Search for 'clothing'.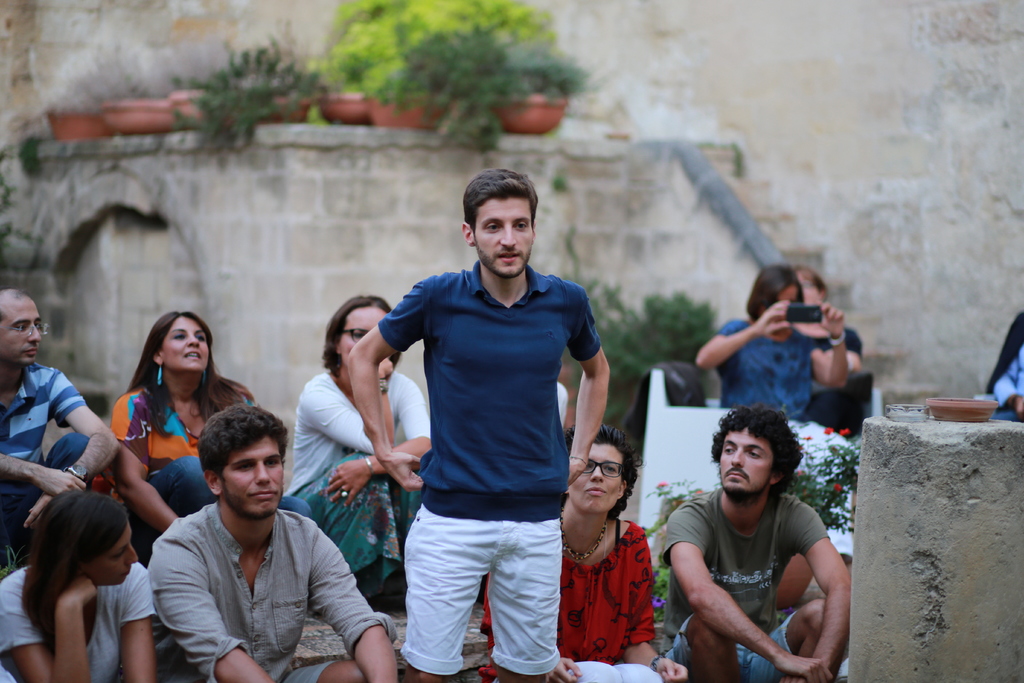
Found at 289/374/424/497.
